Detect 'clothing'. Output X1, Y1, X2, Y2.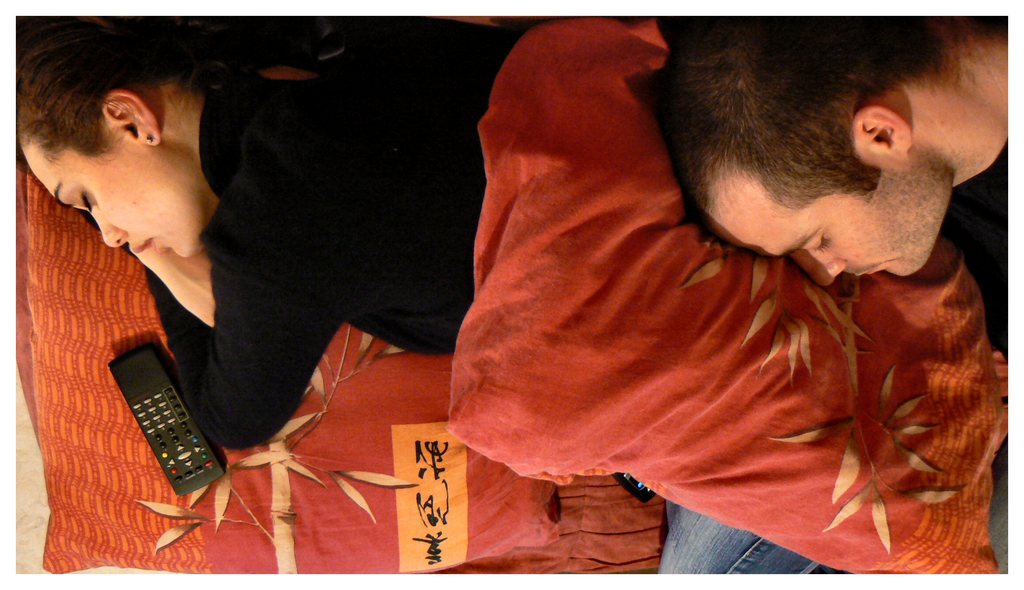
662, 149, 1023, 589.
